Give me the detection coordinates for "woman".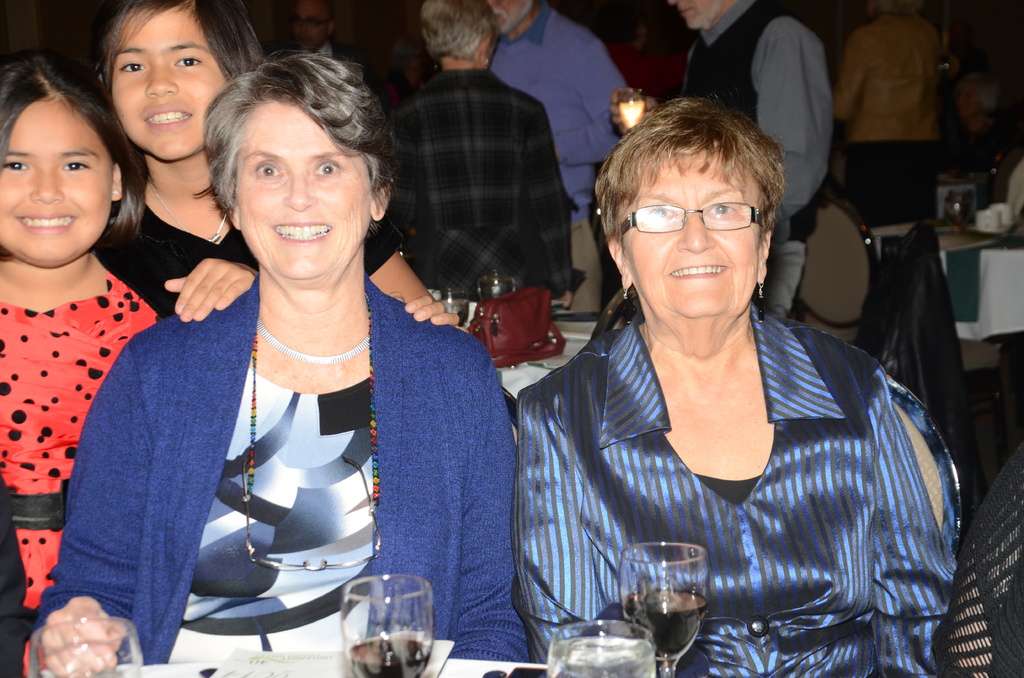
x1=385, y1=0, x2=579, y2=307.
